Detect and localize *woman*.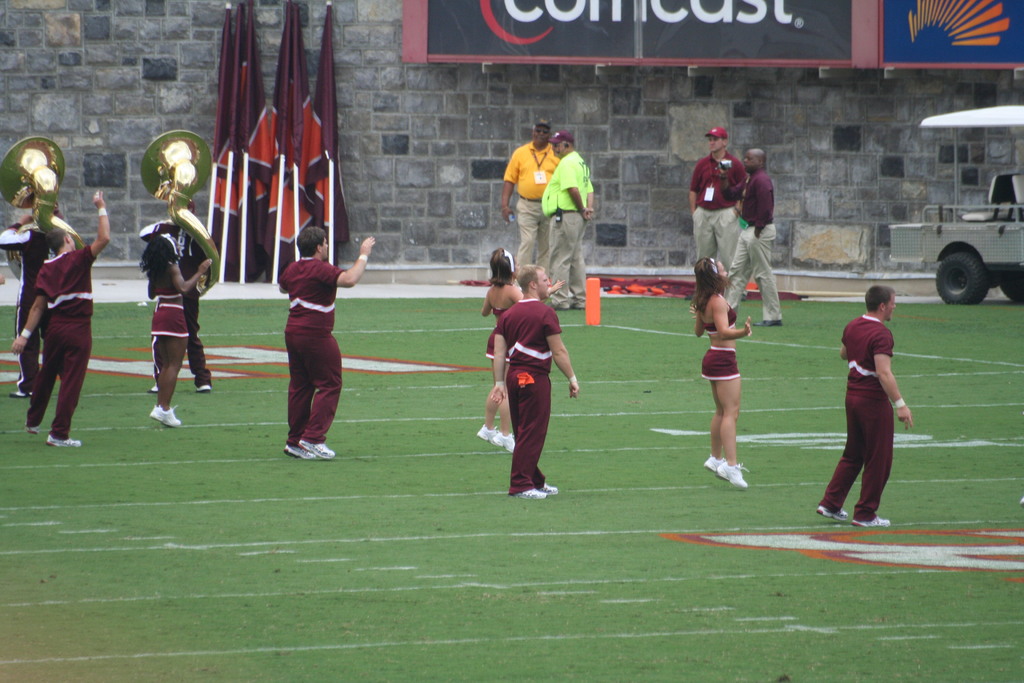
Localized at [483,247,565,454].
